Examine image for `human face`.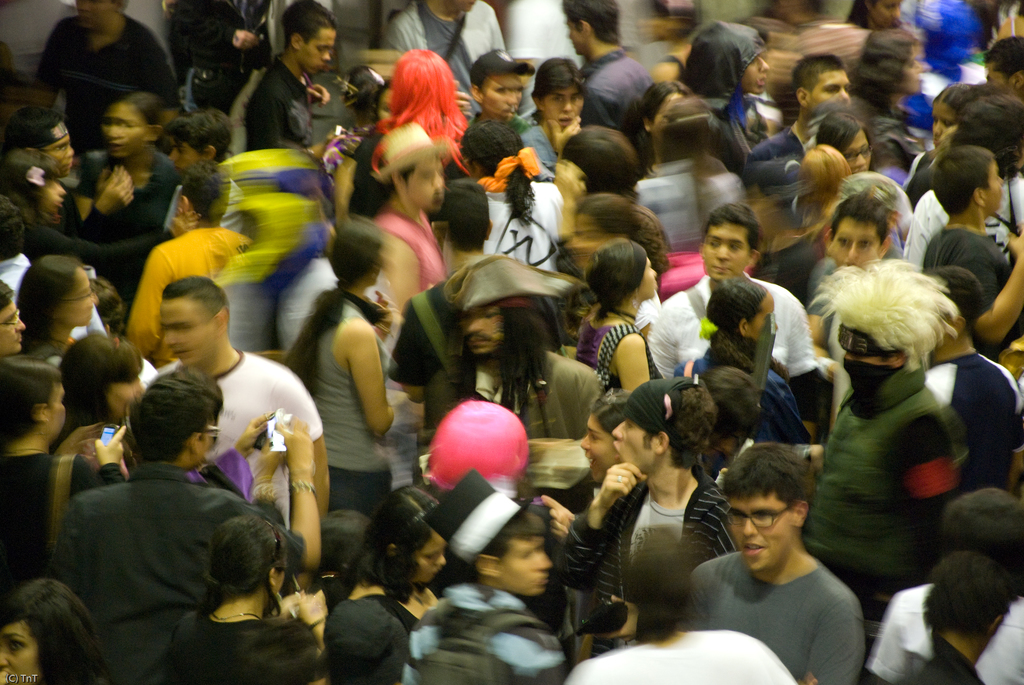
Examination result: 810/70/852/113.
